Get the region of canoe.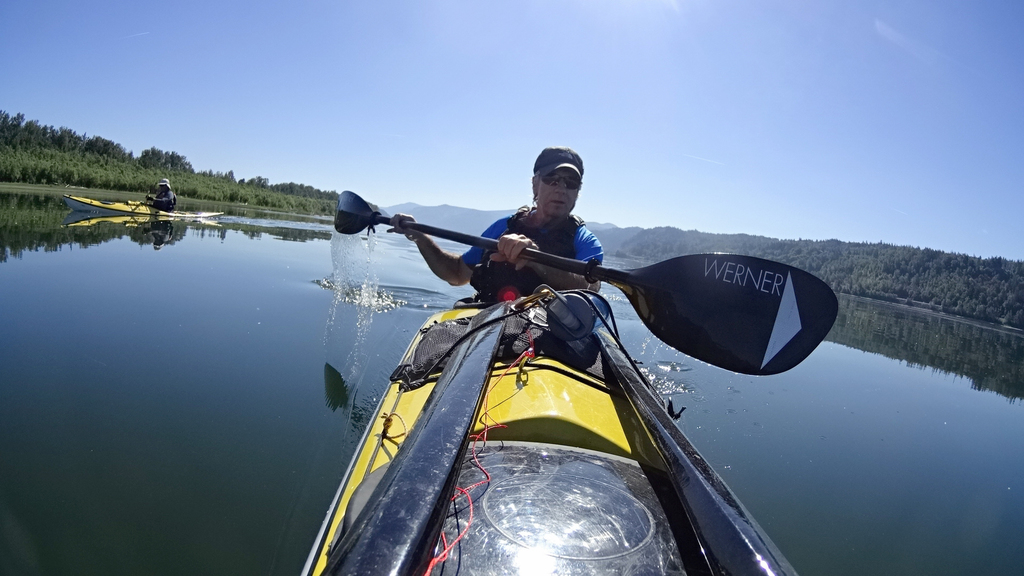
box=[62, 196, 225, 223].
